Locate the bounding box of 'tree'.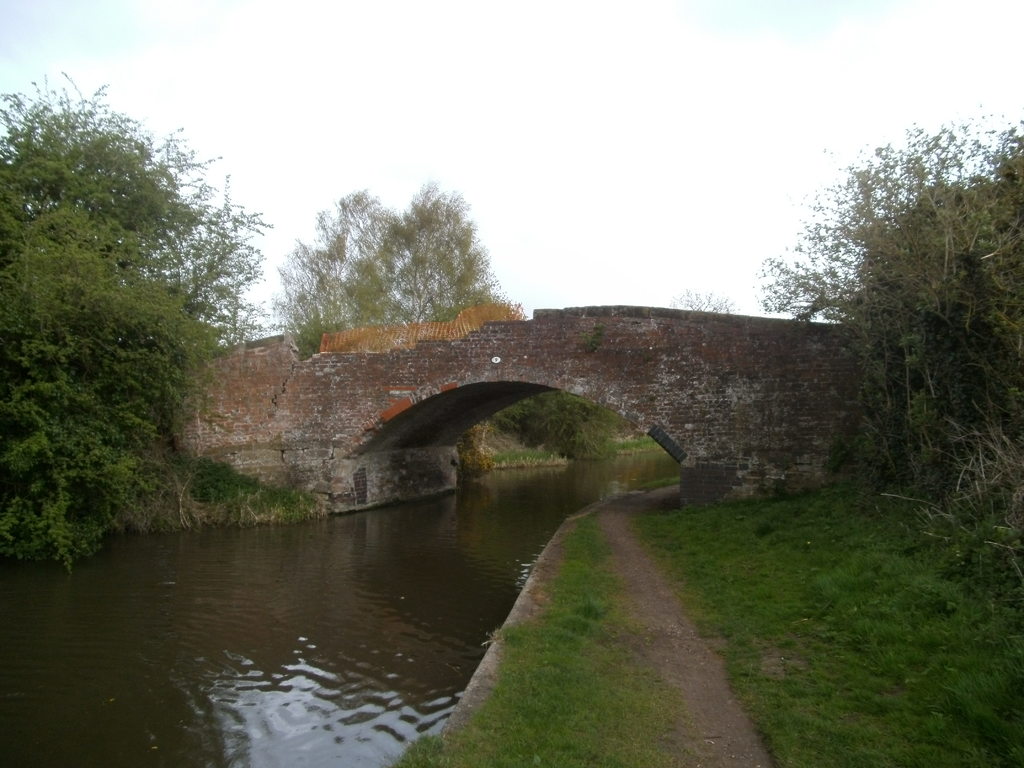
Bounding box: box(751, 119, 1023, 587).
